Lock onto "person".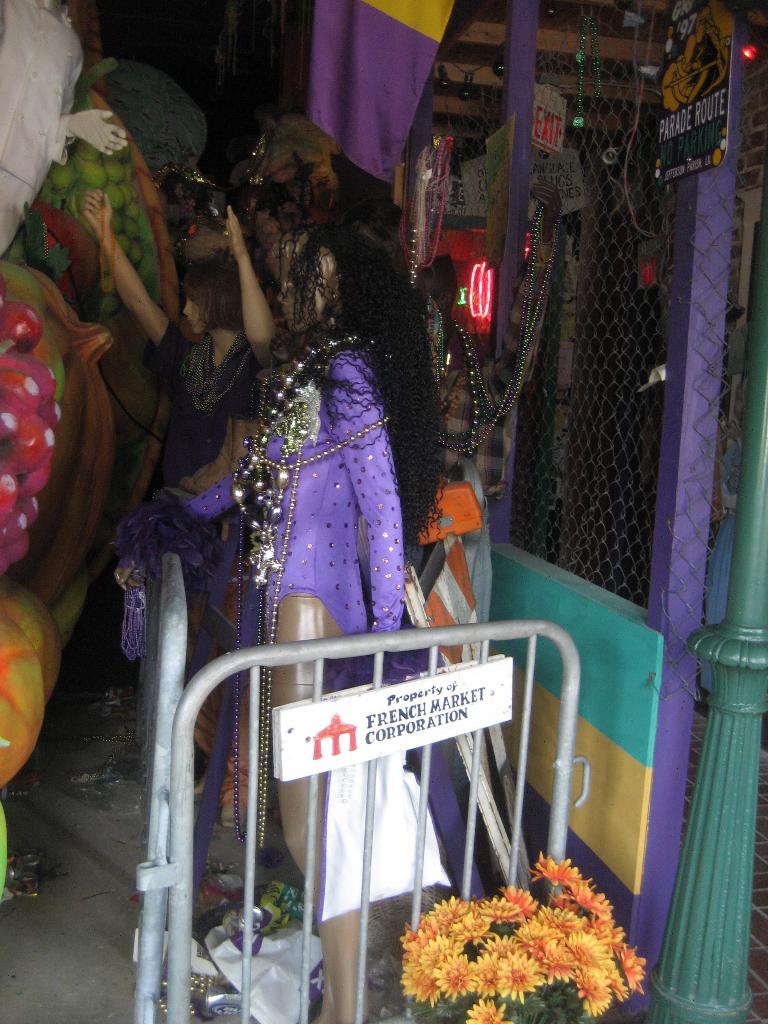
Locked: <bbox>83, 180, 289, 812</bbox>.
